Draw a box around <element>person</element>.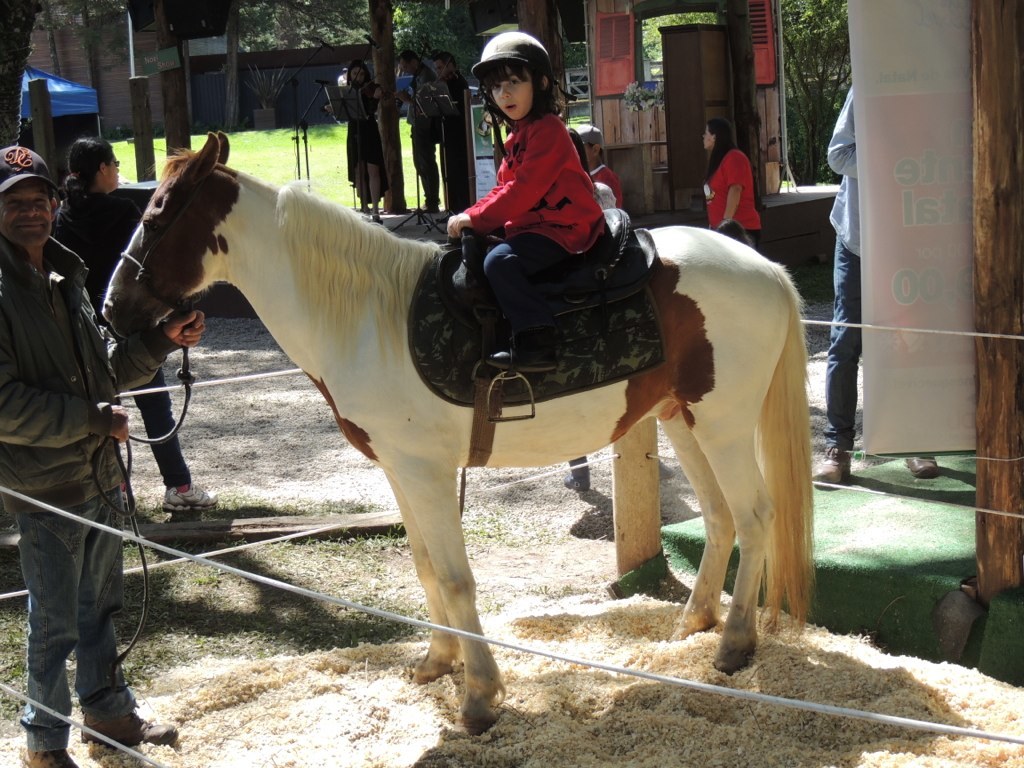
<bbox>331, 59, 387, 207</bbox>.
